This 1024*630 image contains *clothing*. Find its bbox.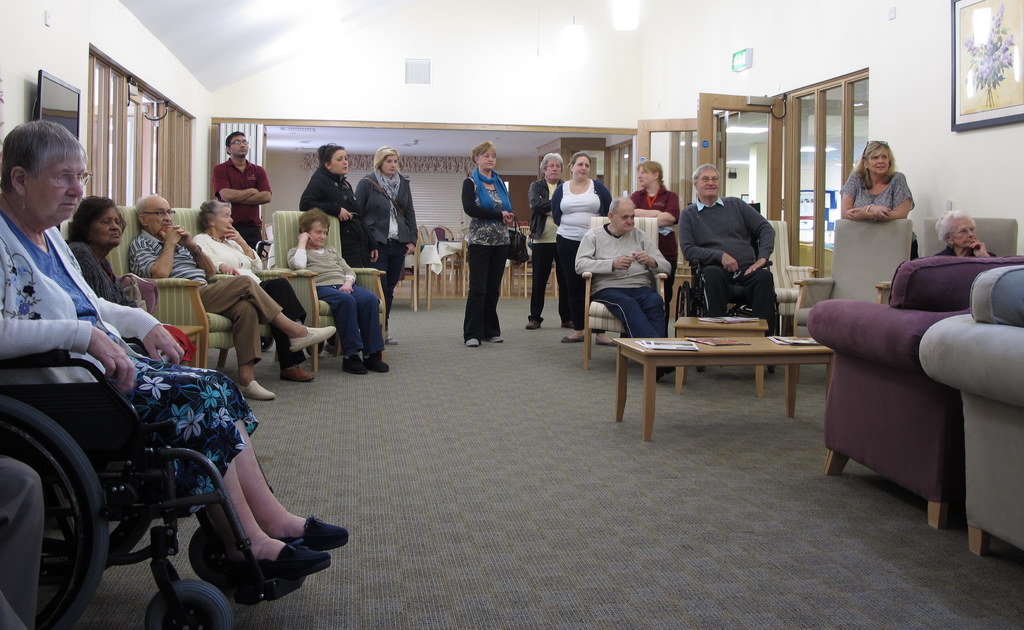
{"left": 464, "top": 169, "right": 514, "bottom": 337}.
